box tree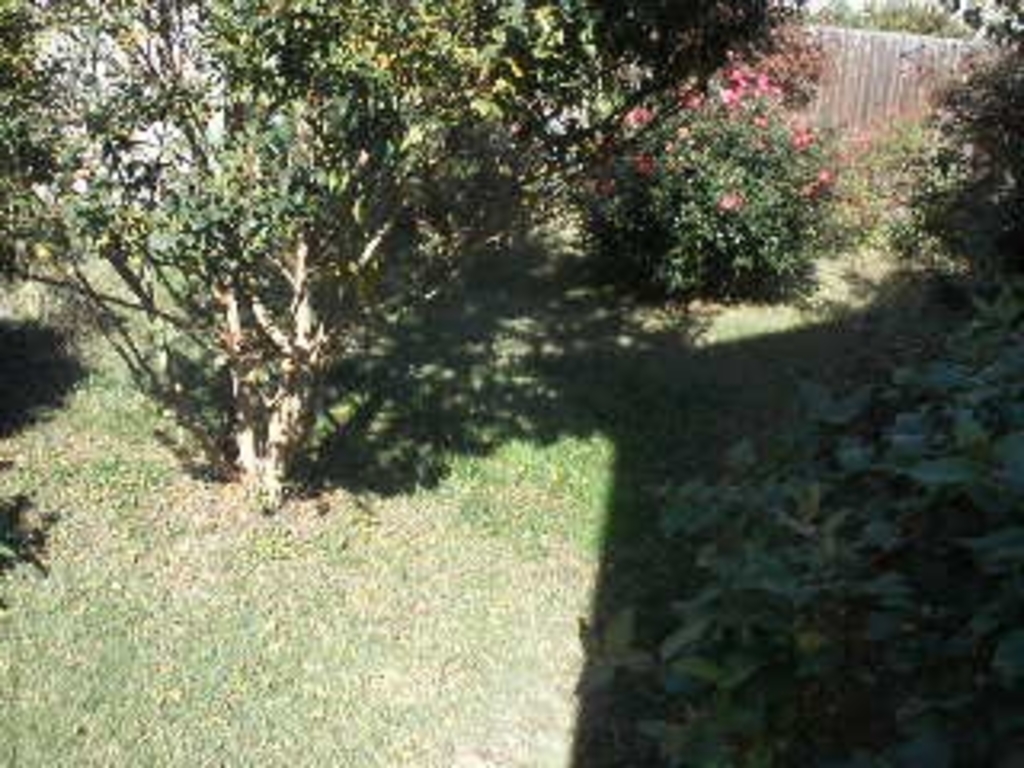
select_region(864, 0, 1021, 320)
